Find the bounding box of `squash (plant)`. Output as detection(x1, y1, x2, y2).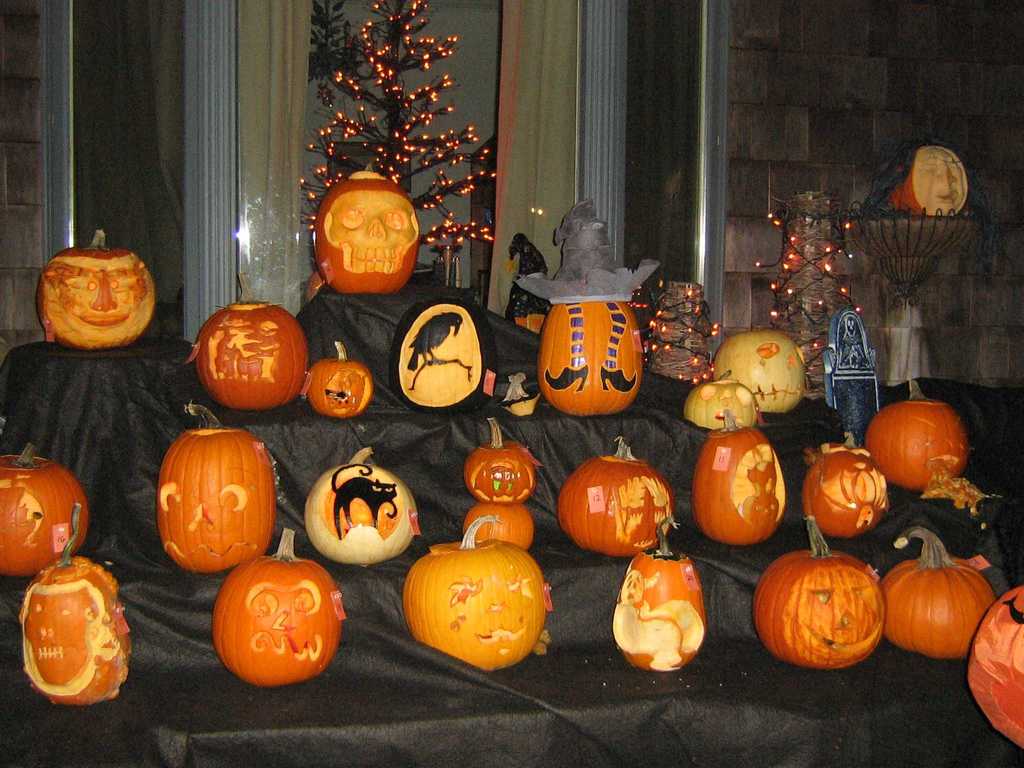
detection(38, 225, 157, 348).
